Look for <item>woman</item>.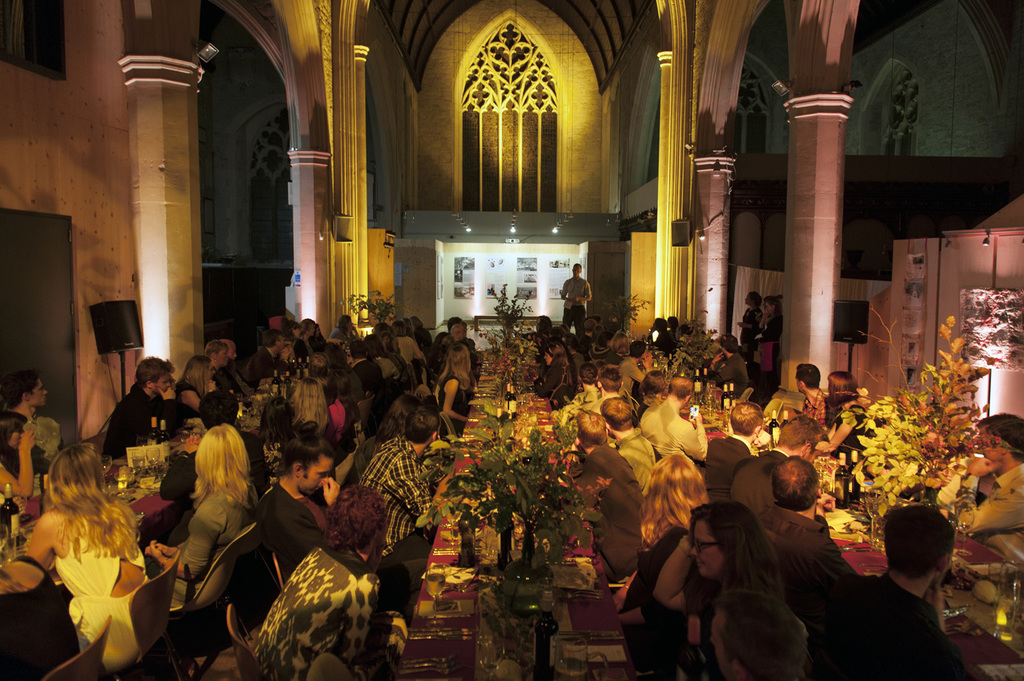
Found: bbox(436, 337, 477, 432).
